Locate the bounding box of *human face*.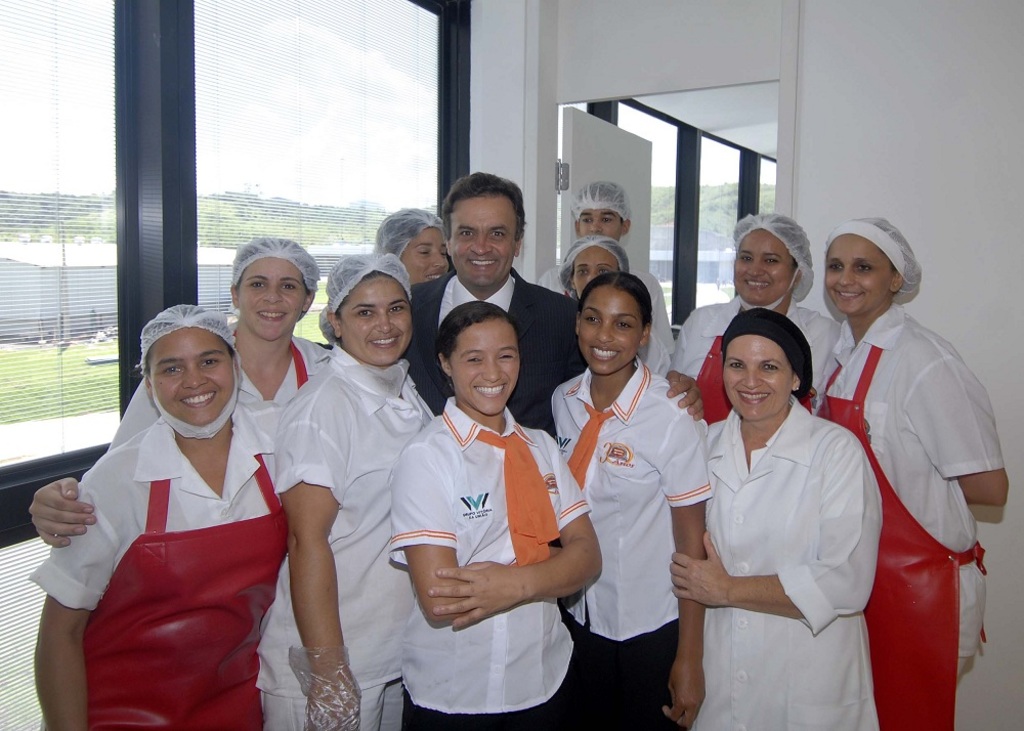
Bounding box: [401, 224, 451, 287].
